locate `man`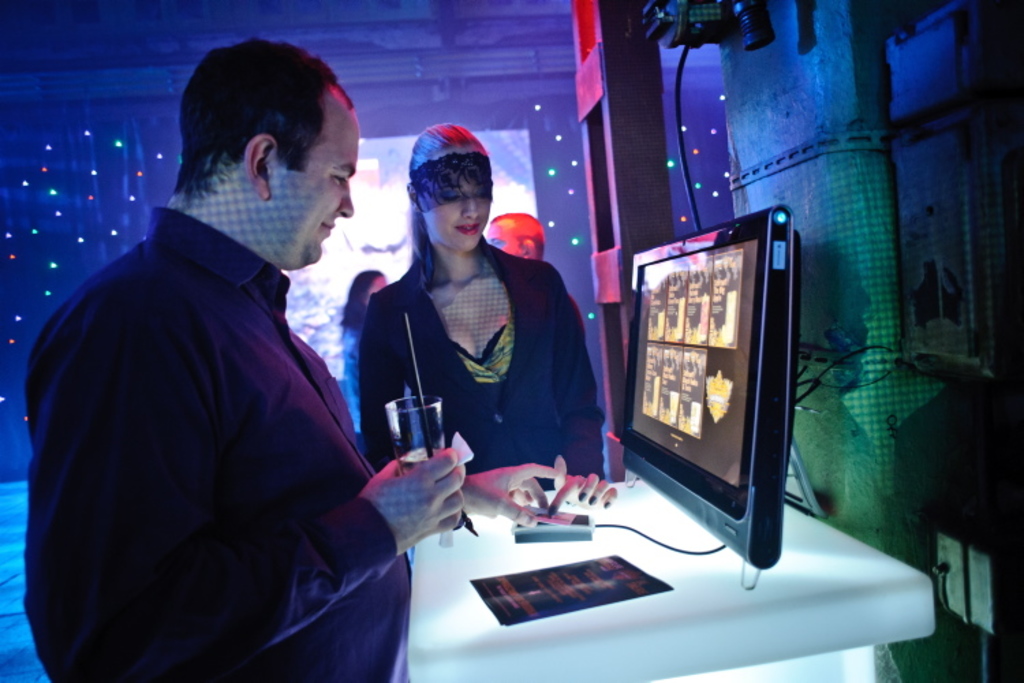
box(487, 208, 556, 265)
